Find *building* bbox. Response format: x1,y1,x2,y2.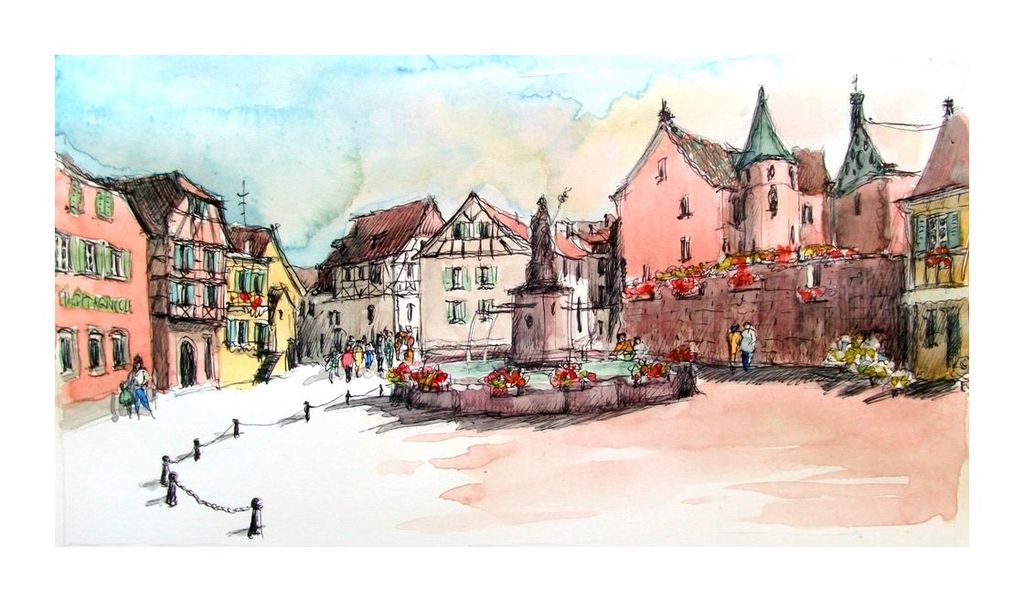
313,199,446,329.
